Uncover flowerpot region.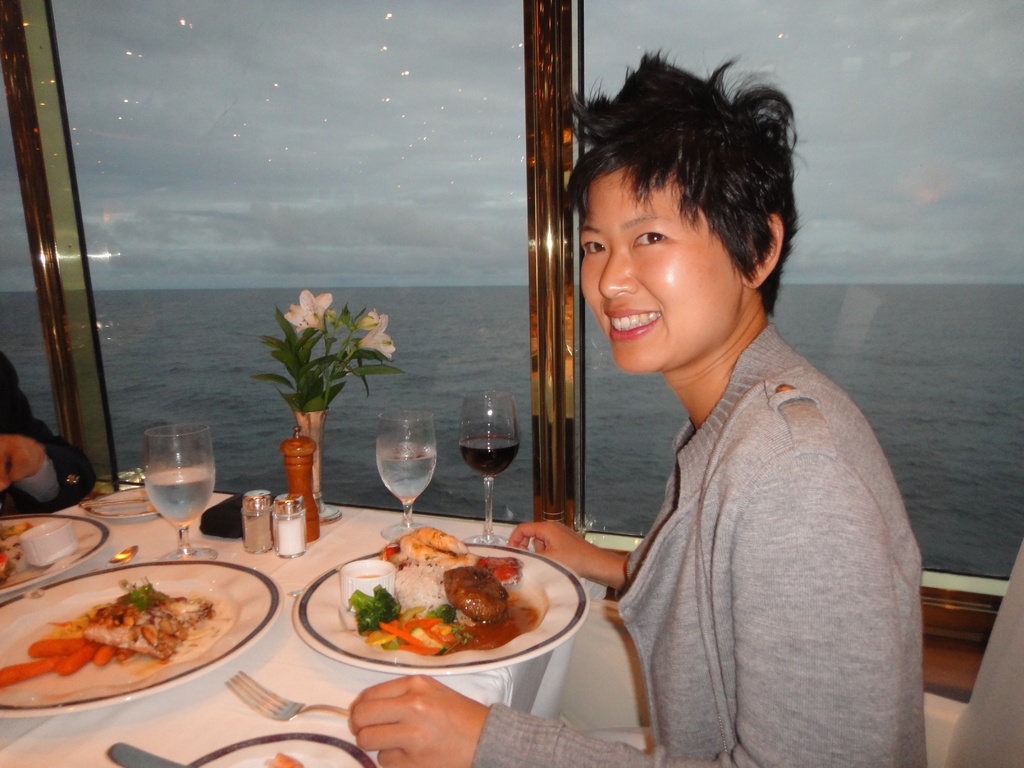
Uncovered: detection(289, 399, 340, 524).
